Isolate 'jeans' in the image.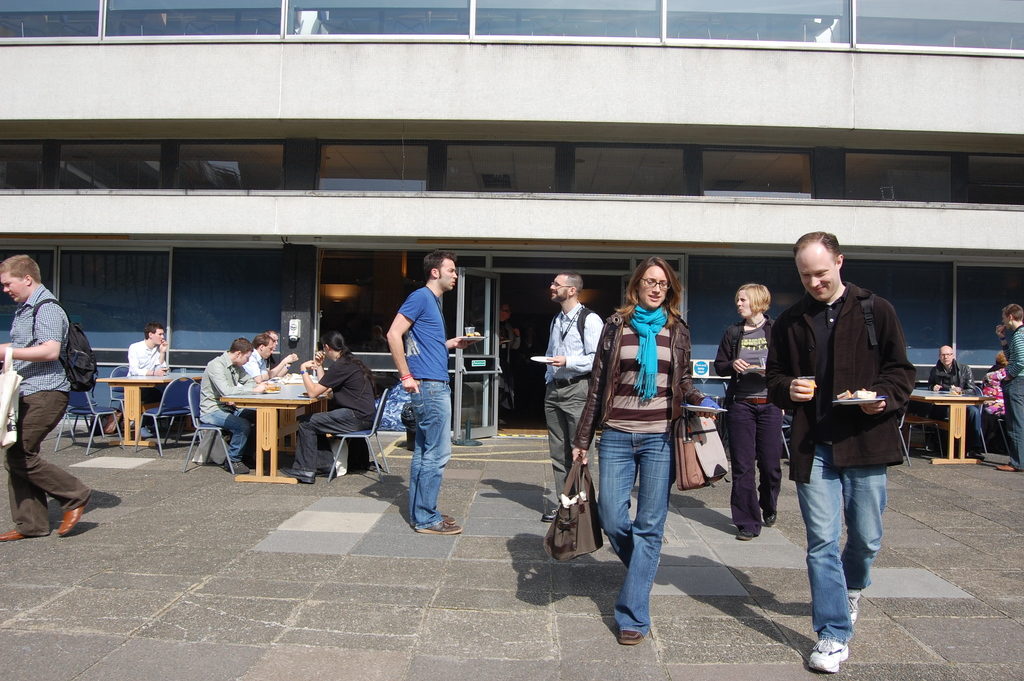
Isolated region: (left=5, top=390, right=97, bottom=534).
